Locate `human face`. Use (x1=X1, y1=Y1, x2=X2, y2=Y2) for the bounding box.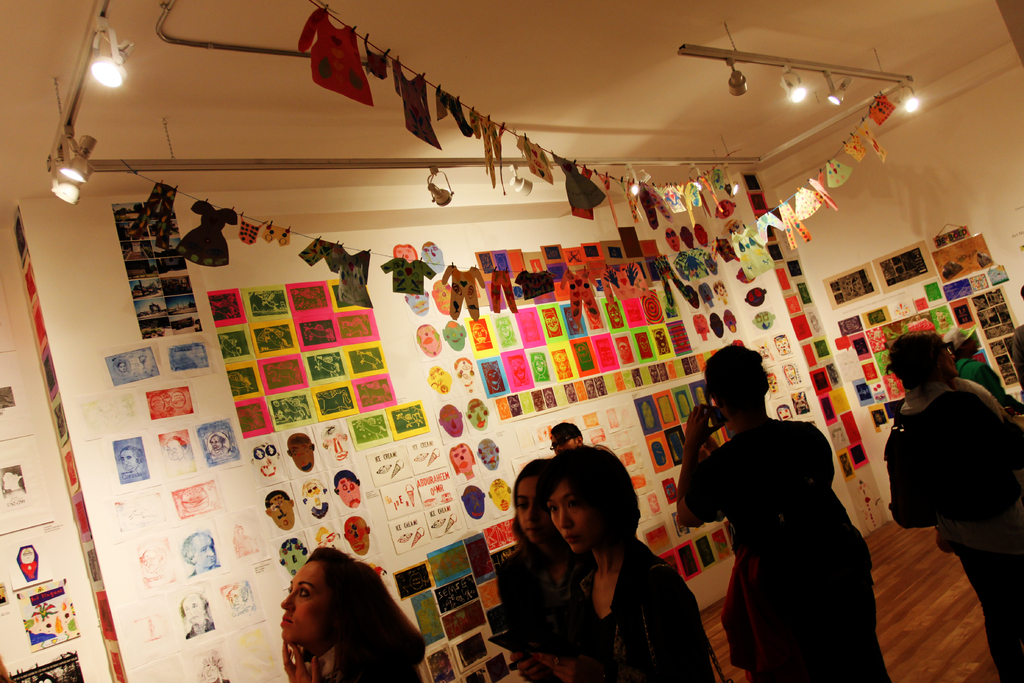
(x1=544, y1=473, x2=604, y2=557).
